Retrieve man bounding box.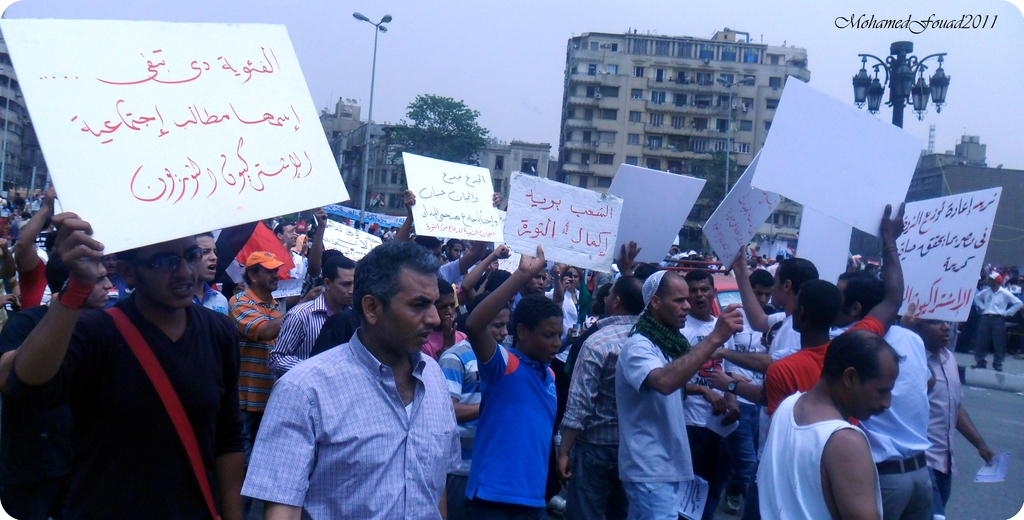
Bounding box: rect(905, 294, 1003, 519).
